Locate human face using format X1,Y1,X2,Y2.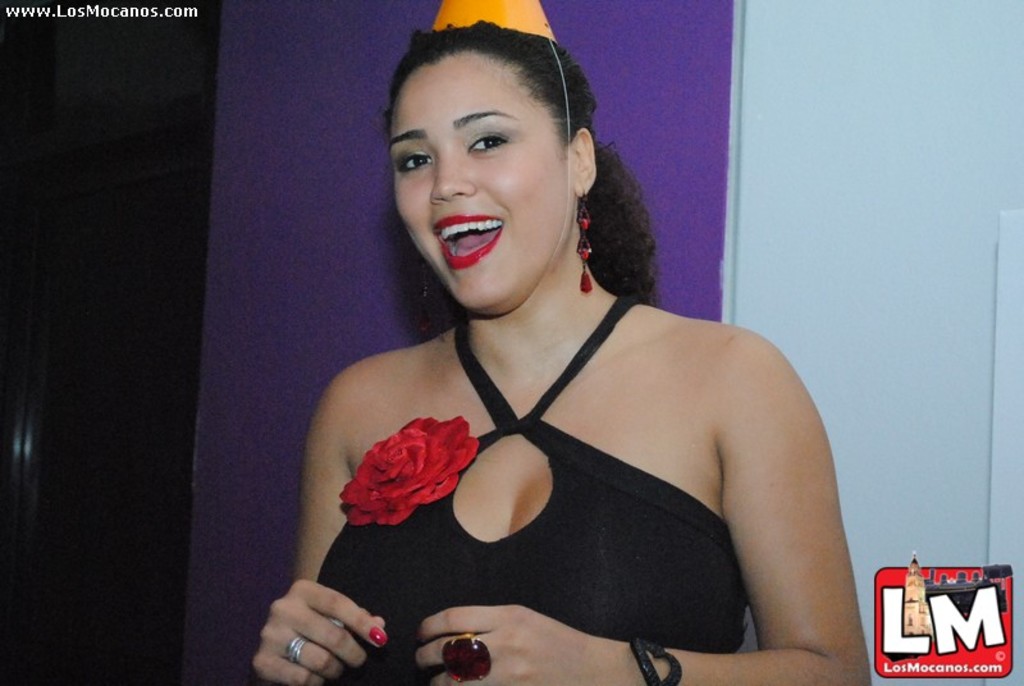
397,58,572,310.
